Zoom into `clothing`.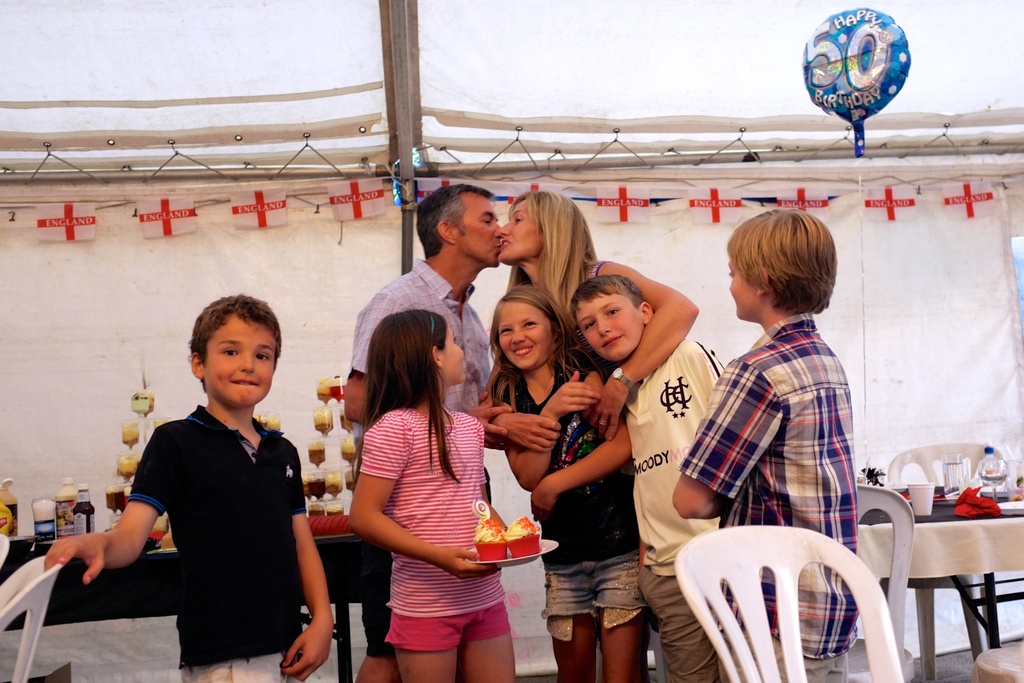
Zoom target: l=497, t=372, r=633, b=549.
